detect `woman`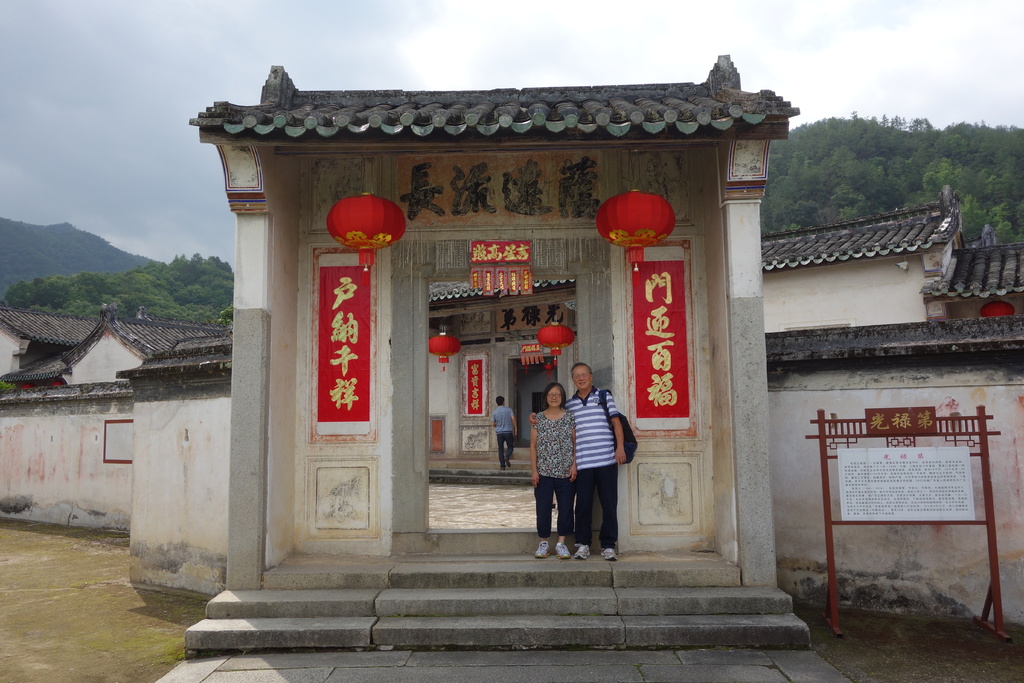
525:382:580:561
